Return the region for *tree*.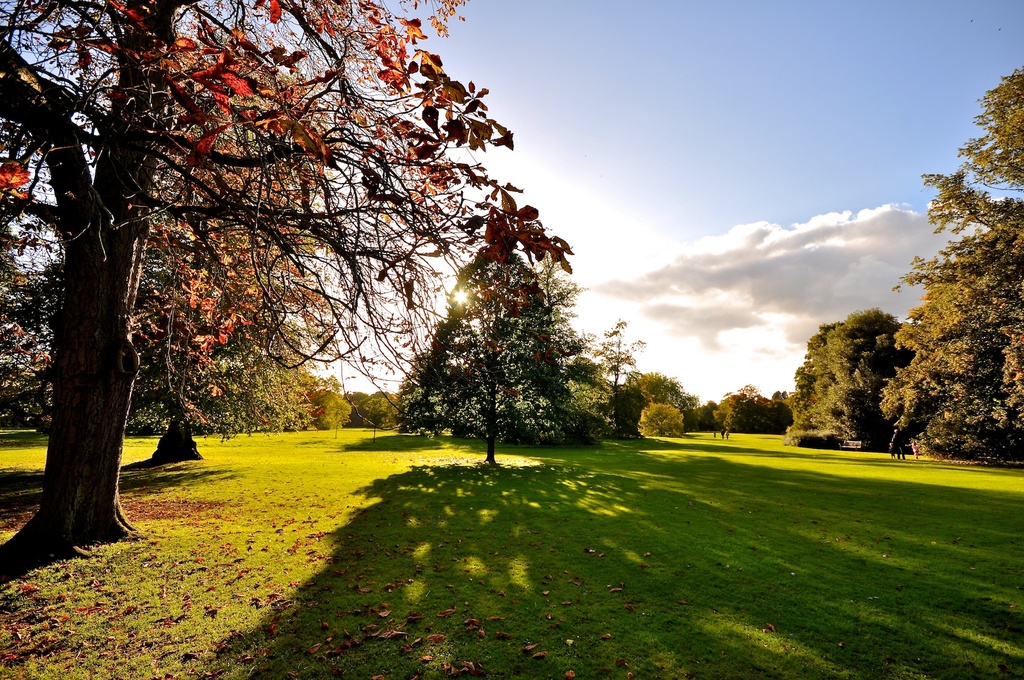
(left=360, top=392, right=397, bottom=438).
